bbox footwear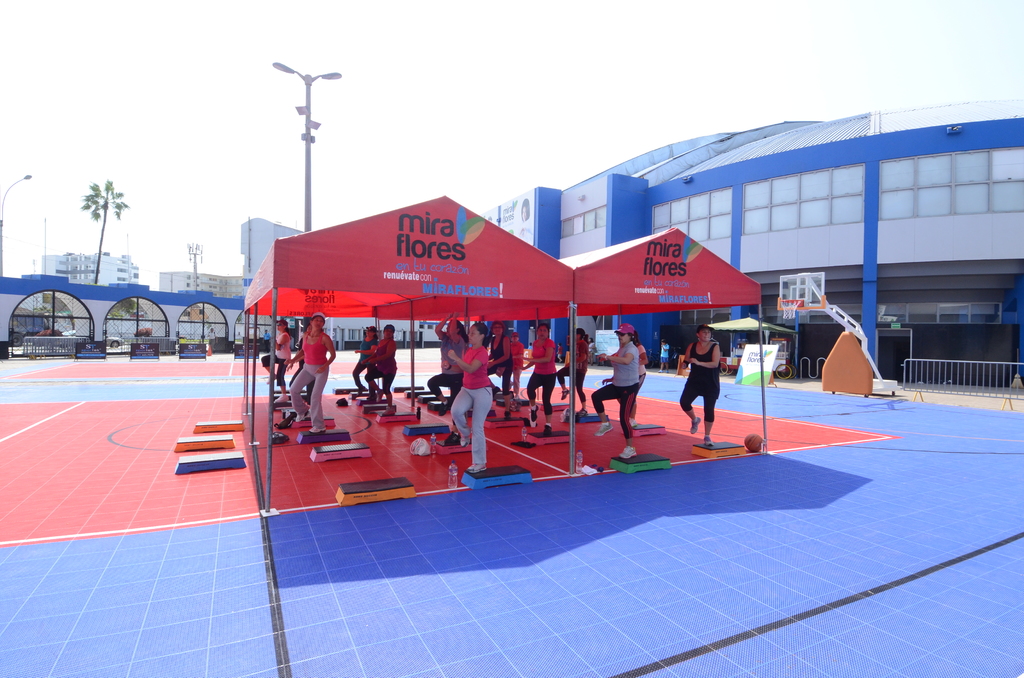
Rect(618, 443, 636, 460)
